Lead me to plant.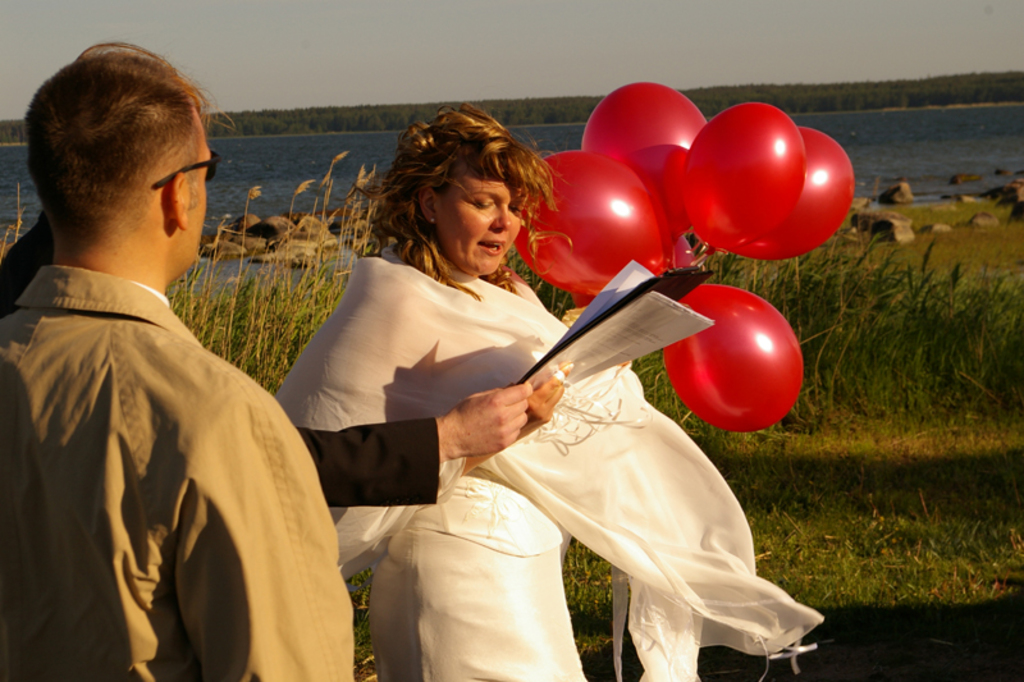
Lead to l=559, t=530, r=643, b=681.
